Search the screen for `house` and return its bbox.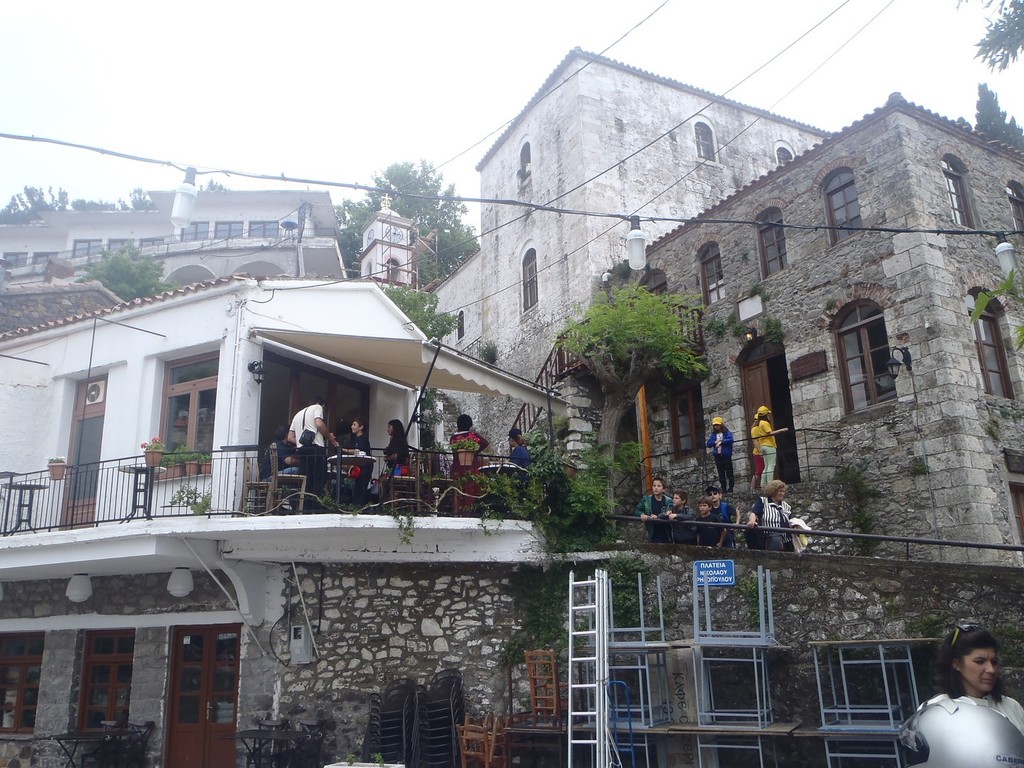
Found: box(0, 277, 595, 767).
